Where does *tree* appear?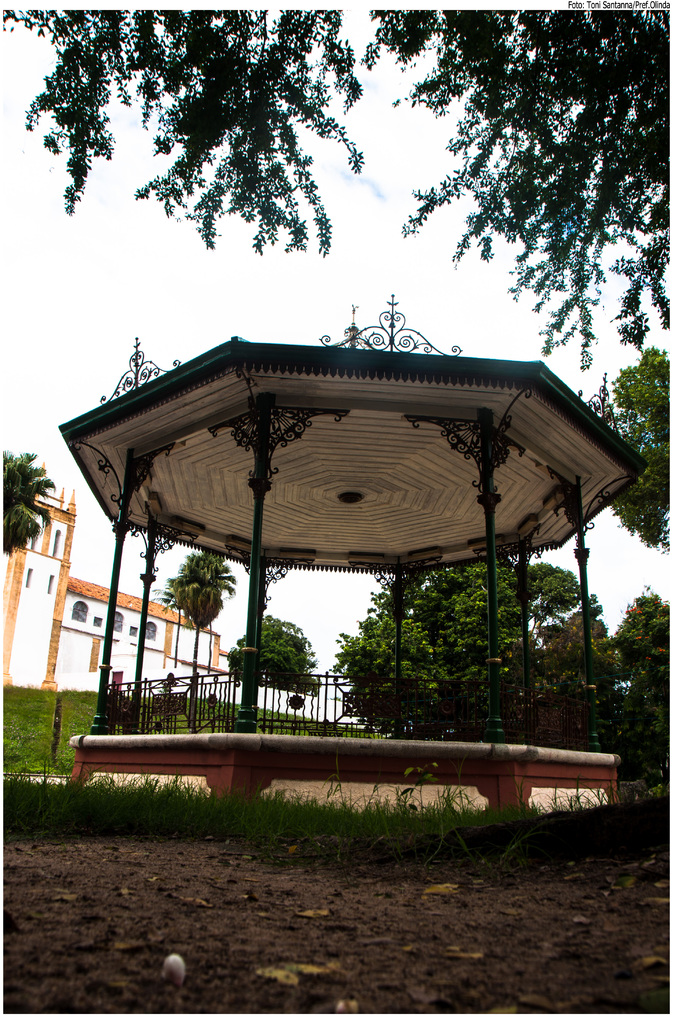
Appears at Rect(601, 592, 672, 784).
